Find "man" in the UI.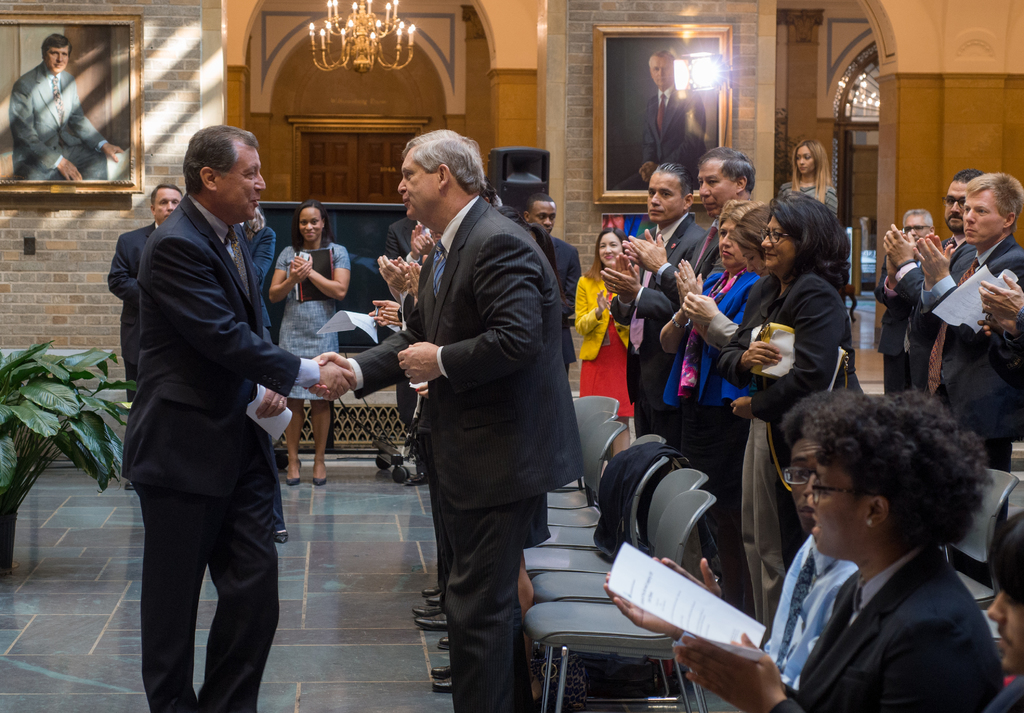
UI element at <region>621, 139, 758, 435</region>.
